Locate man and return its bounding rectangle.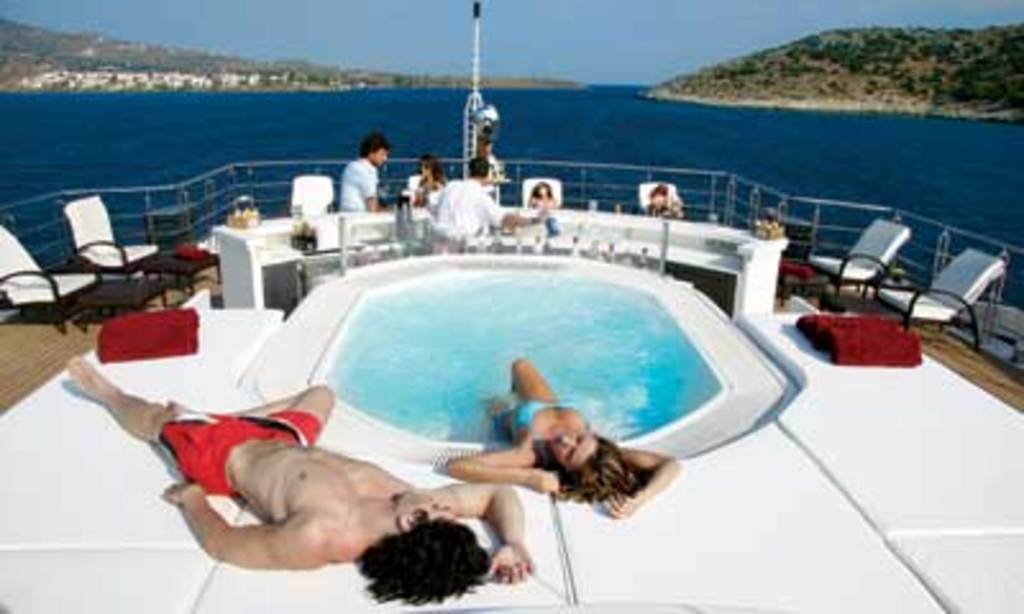
<region>69, 353, 535, 606</region>.
